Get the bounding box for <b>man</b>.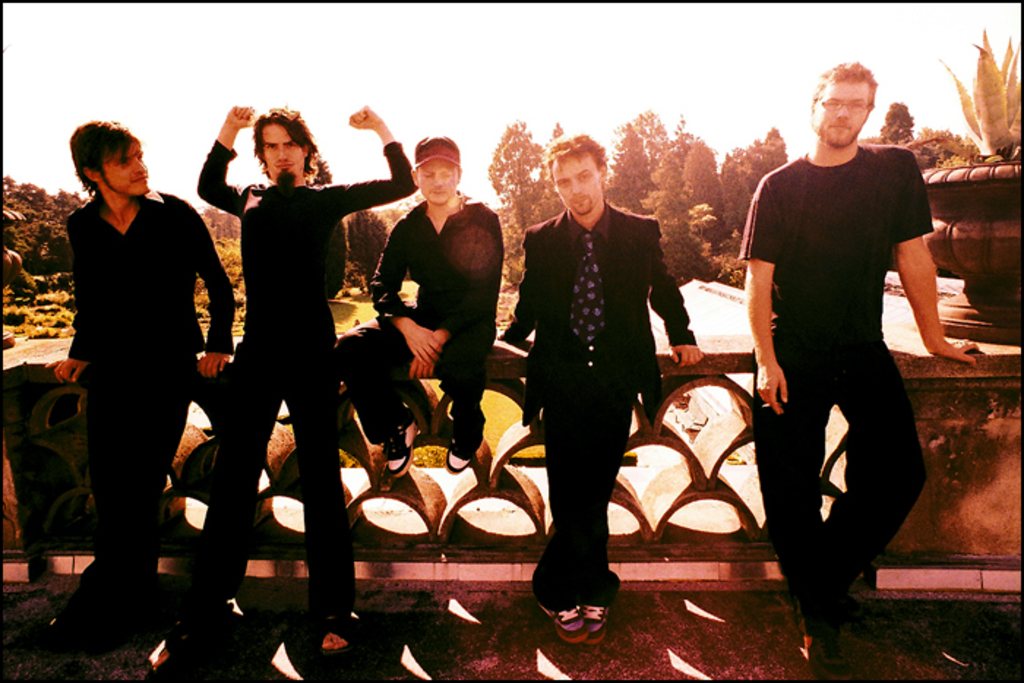
box(336, 139, 503, 477).
